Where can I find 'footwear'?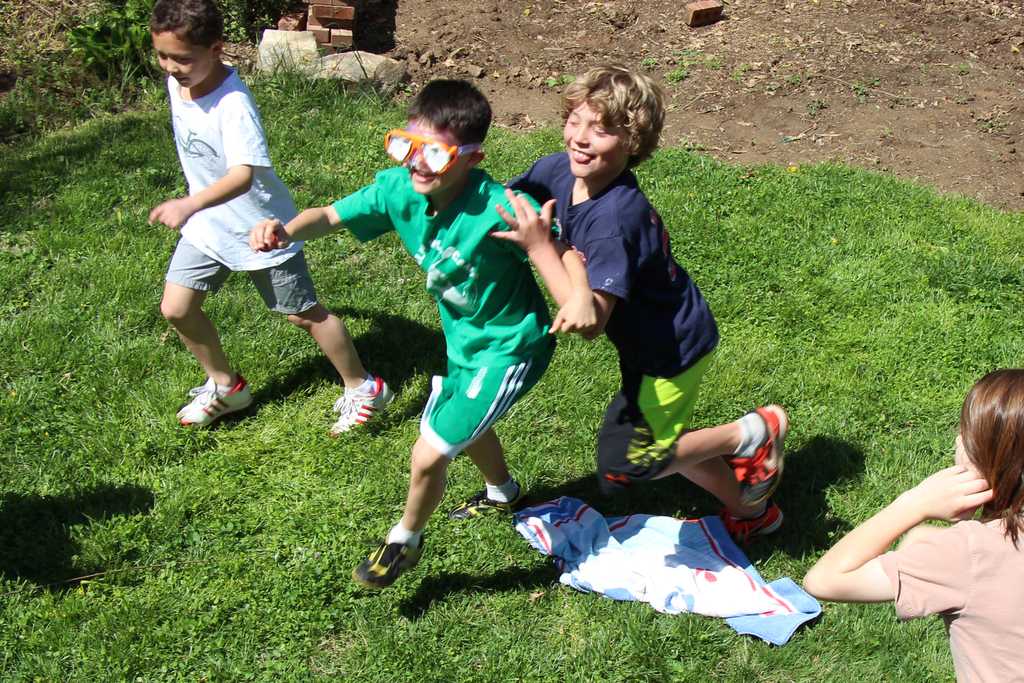
You can find it at (451,476,526,518).
